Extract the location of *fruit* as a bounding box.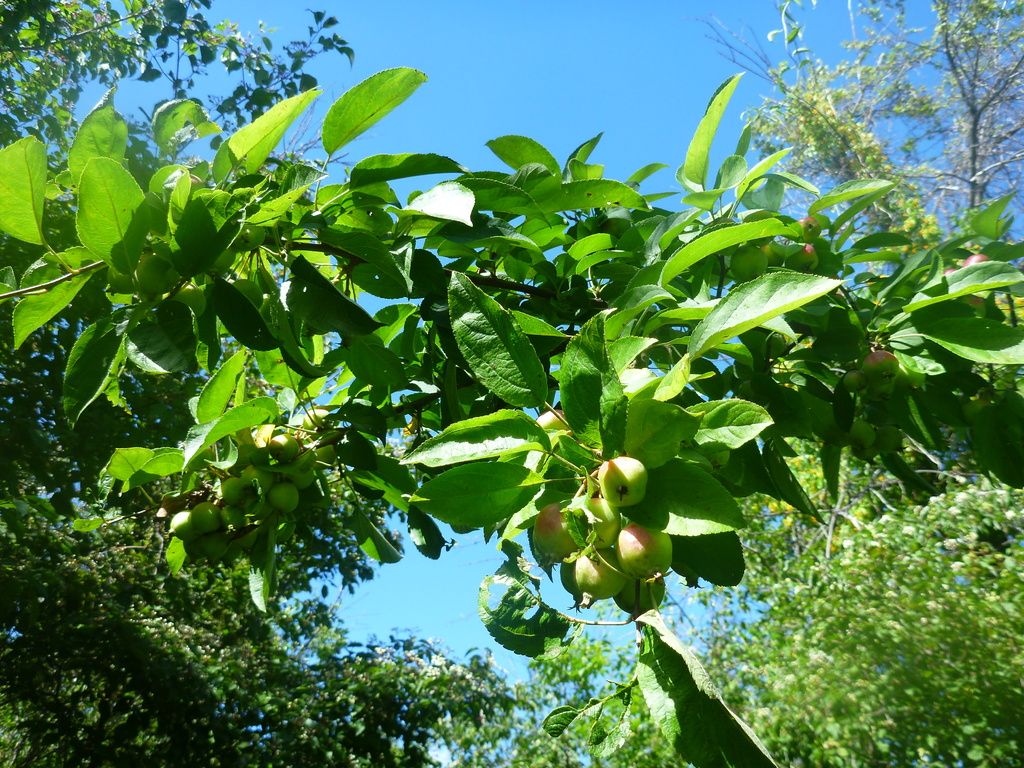
region(764, 238, 784, 266).
